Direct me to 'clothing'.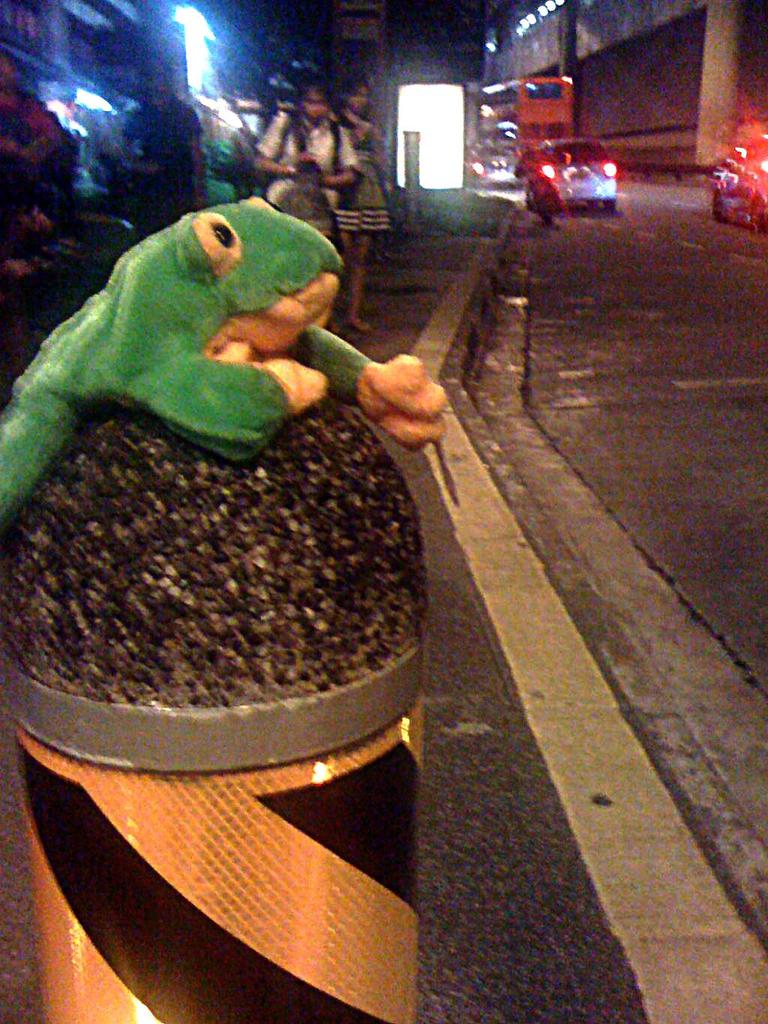
Direction: <box>261,112,352,209</box>.
